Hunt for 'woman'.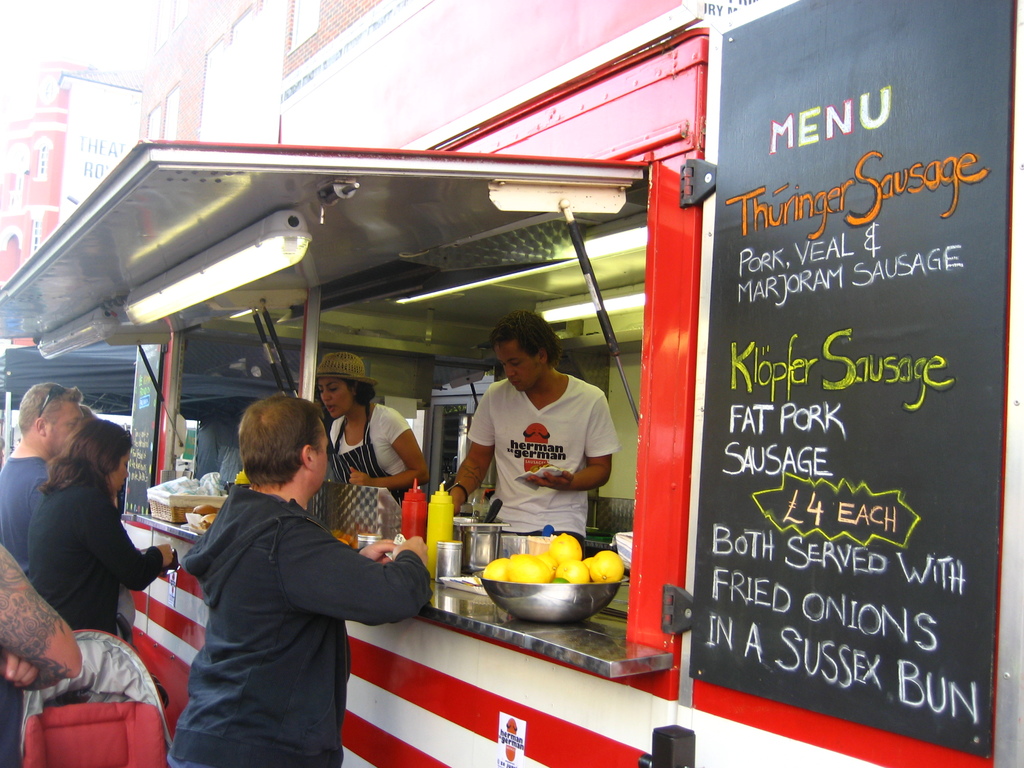
Hunted down at 0 542 84 767.
